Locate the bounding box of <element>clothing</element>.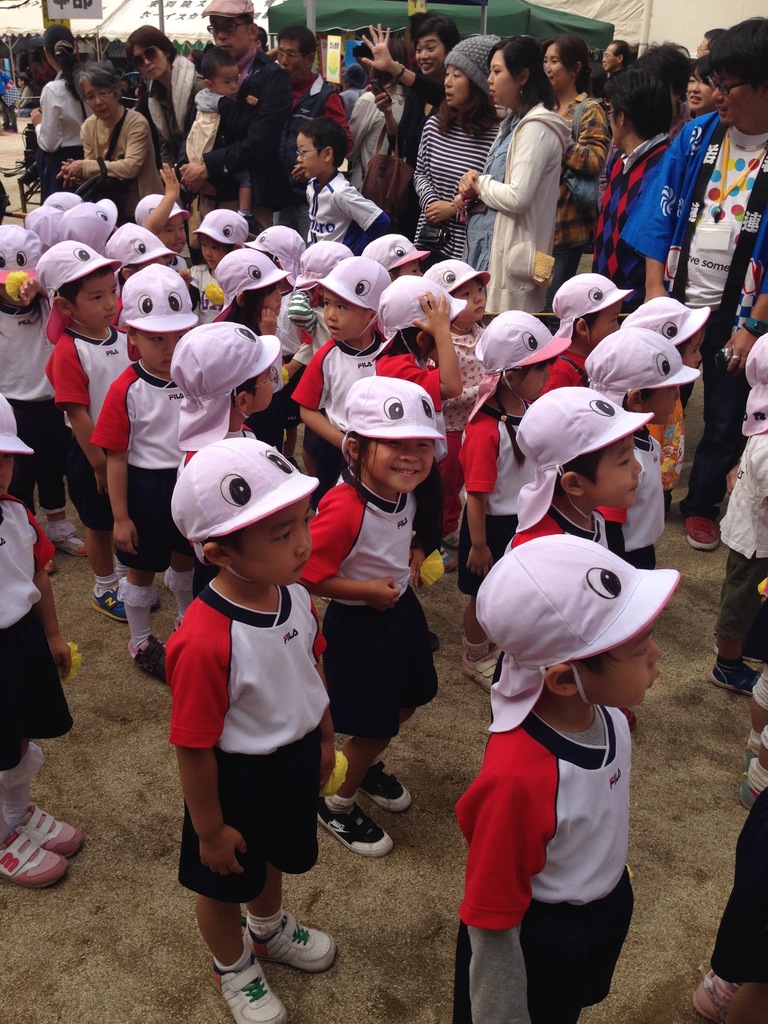
Bounding box: <bbox>302, 164, 399, 237</bbox>.
